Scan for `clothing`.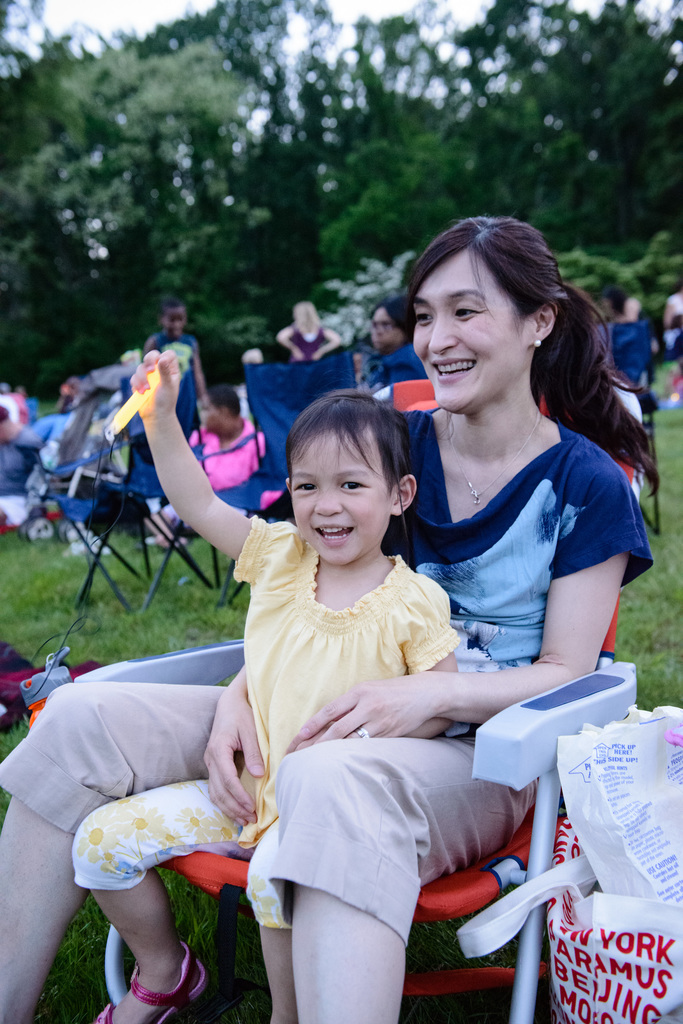
Scan result: x1=374, y1=353, x2=438, y2=385.
